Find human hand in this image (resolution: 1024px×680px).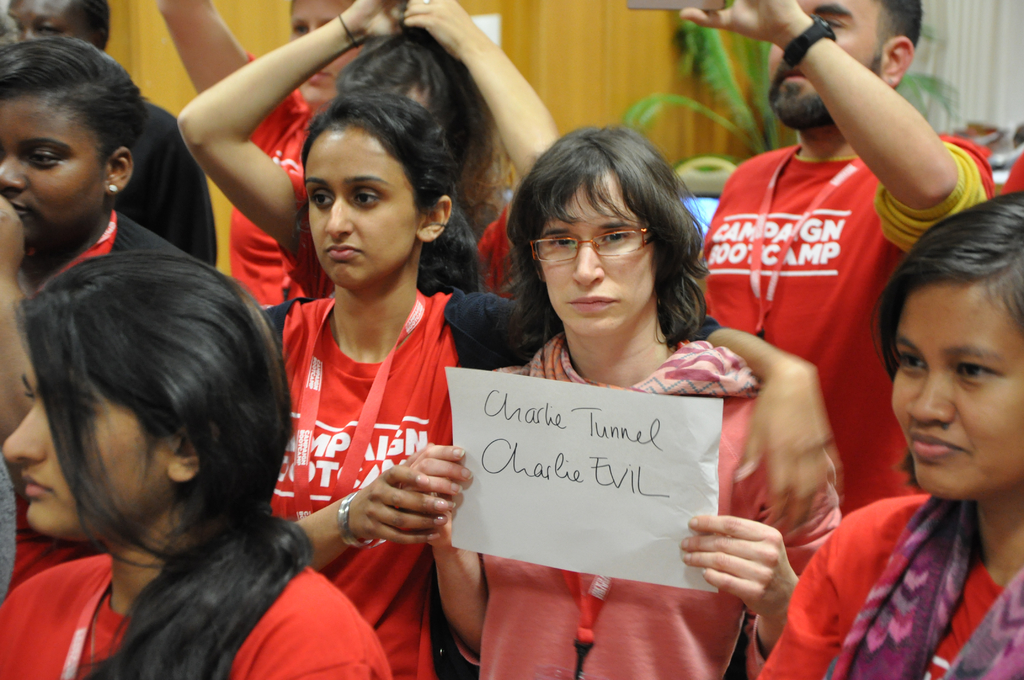
region(733, 368, 842, 537).
